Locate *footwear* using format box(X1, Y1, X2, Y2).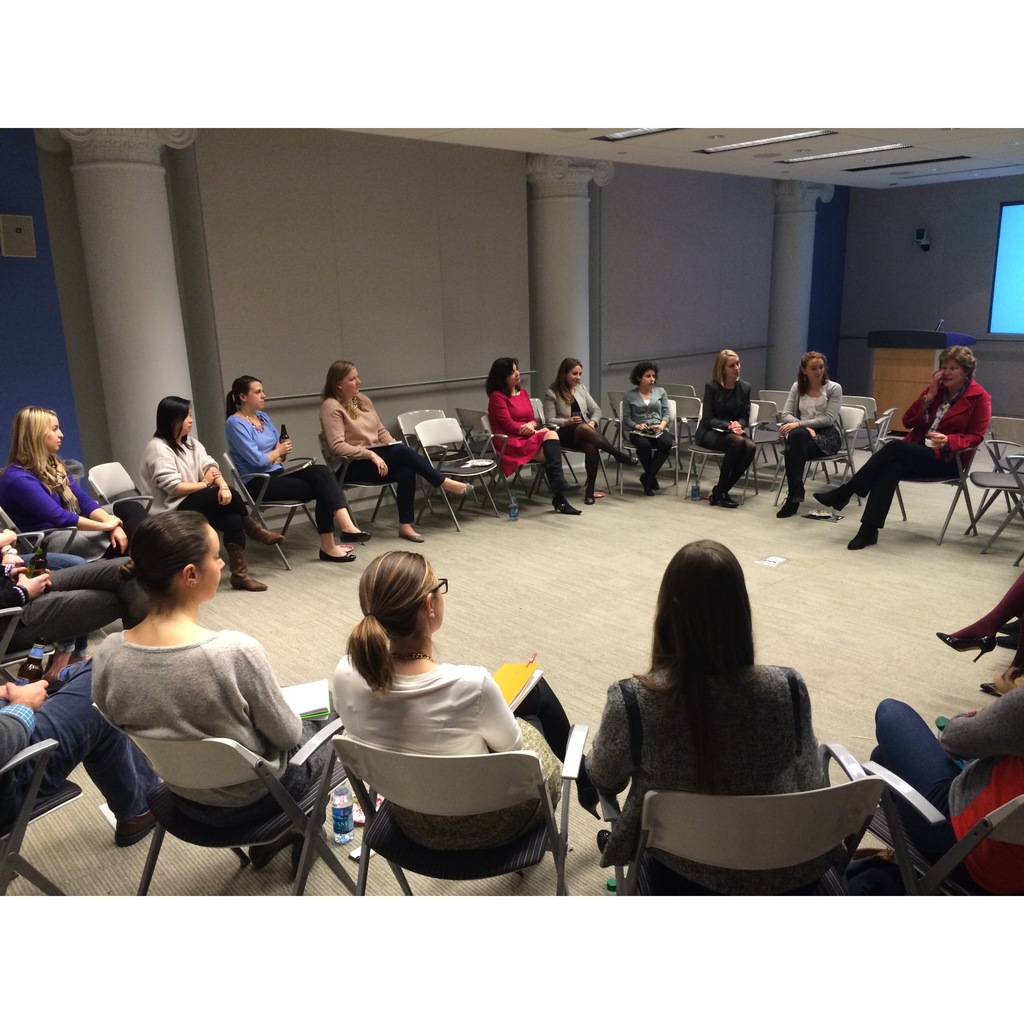
box(333, 528, 371, 540).
